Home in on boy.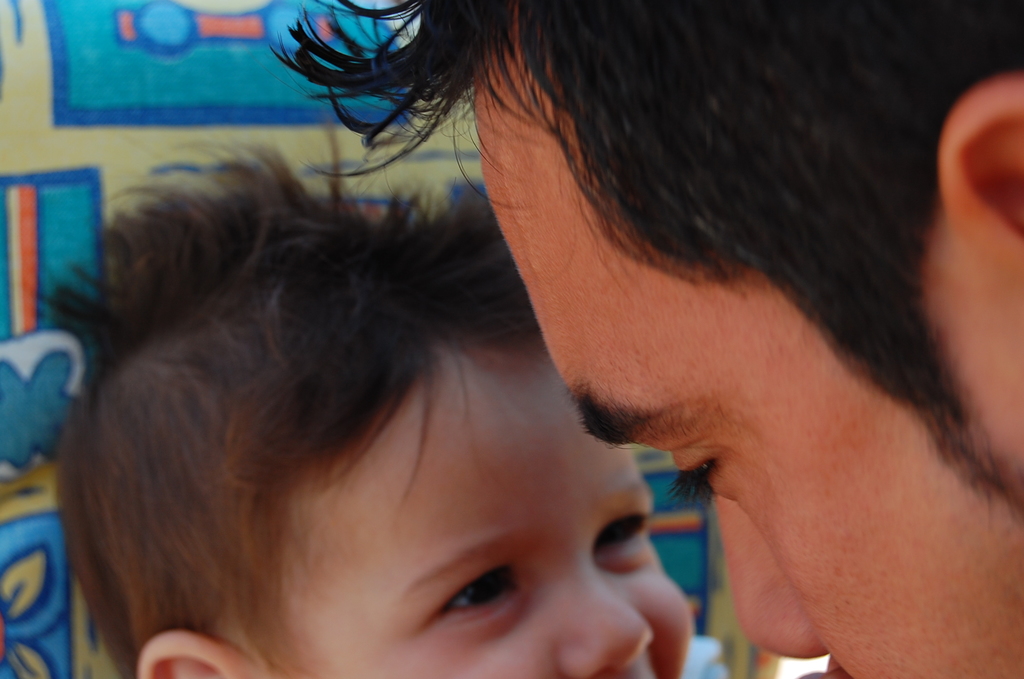
Homed in at {"x1": 55, "y1": 101, "x2": 684, "y2": 678}.
